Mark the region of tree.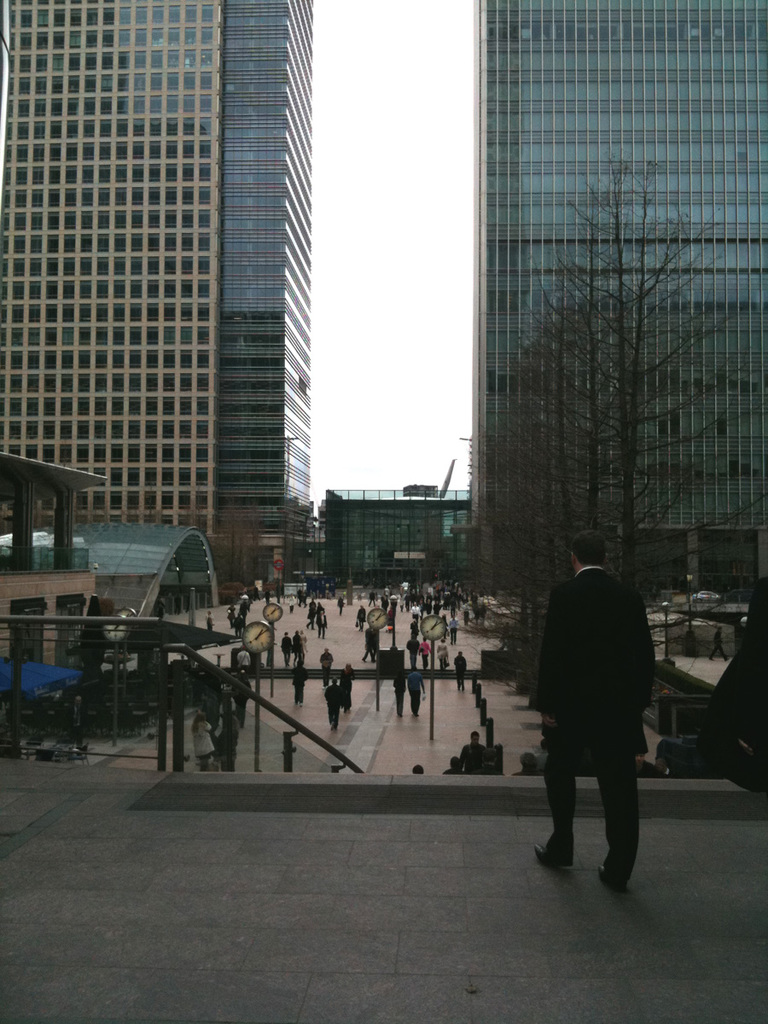
Region: box=[500, 159, 748, 612].
